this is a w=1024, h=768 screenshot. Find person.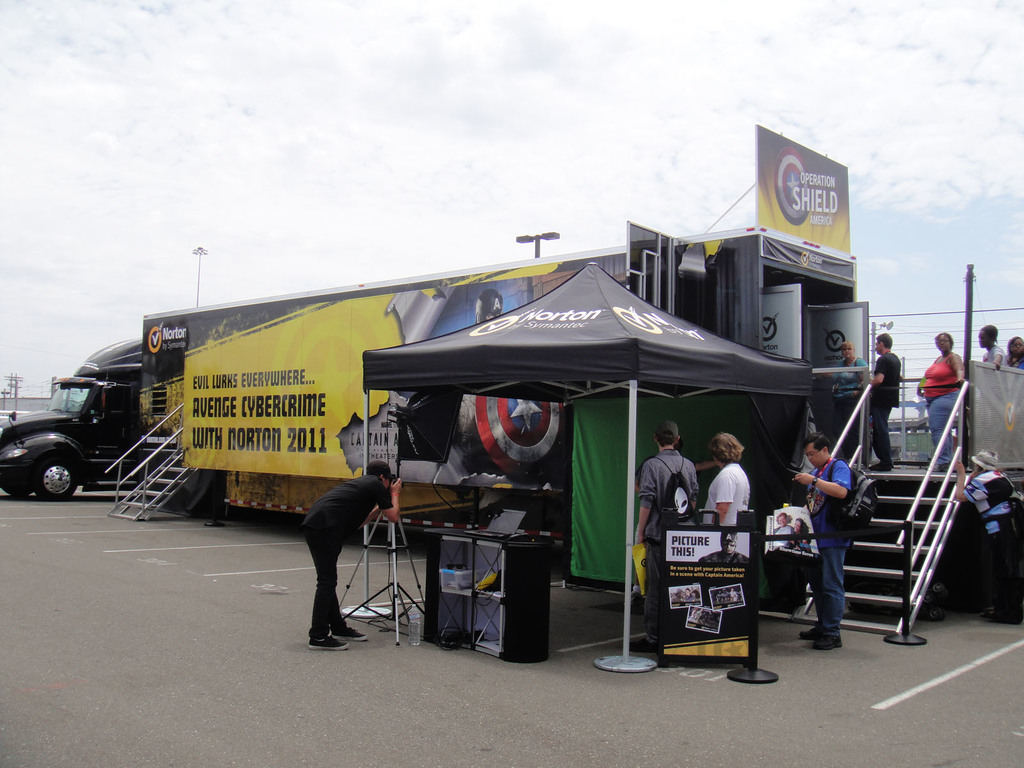
Bounding box: Rect(954, 454, 1007, 627).
